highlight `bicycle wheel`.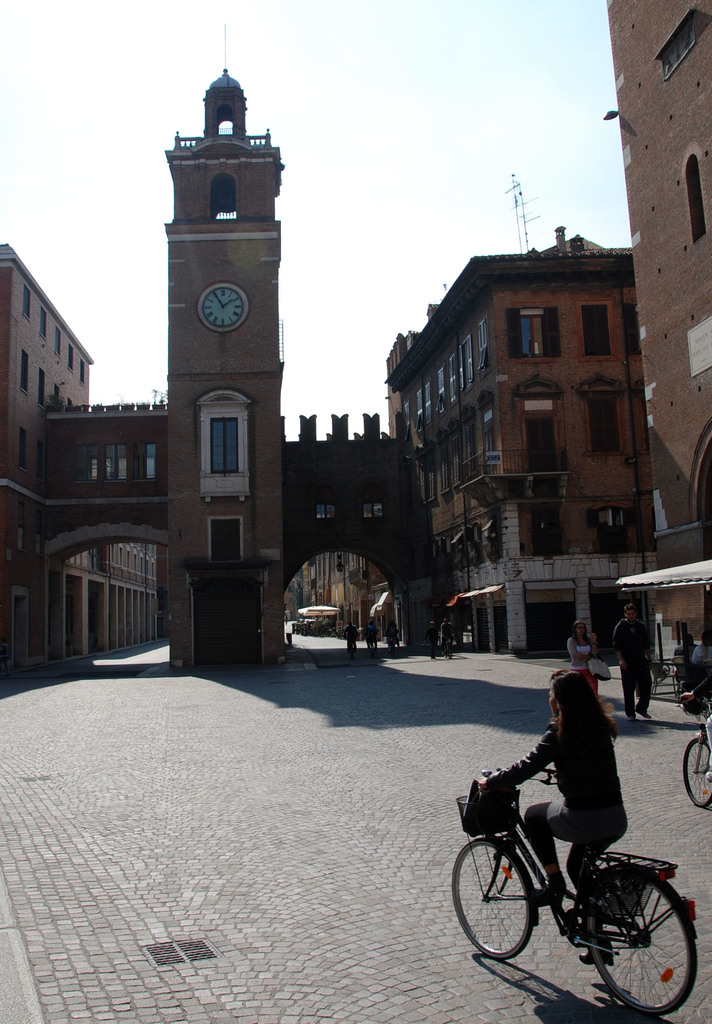
Highlighted region: {"x1": 683, "y1": 735, "x2": 711, "y2": 809}.
